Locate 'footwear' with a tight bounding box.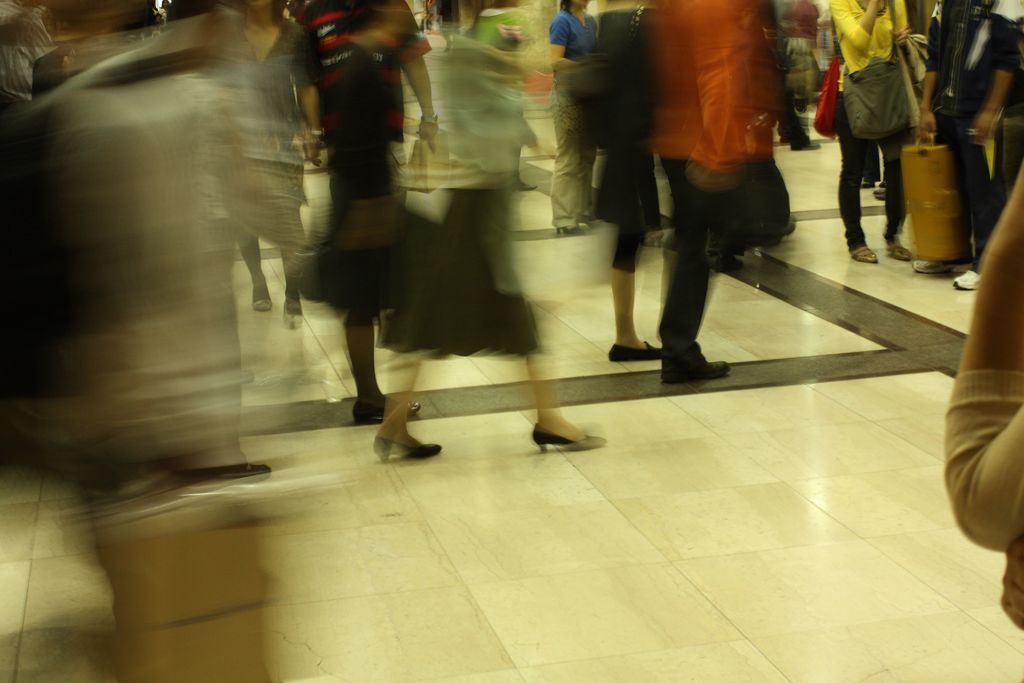
BBox(351, 395, 424, 427).
